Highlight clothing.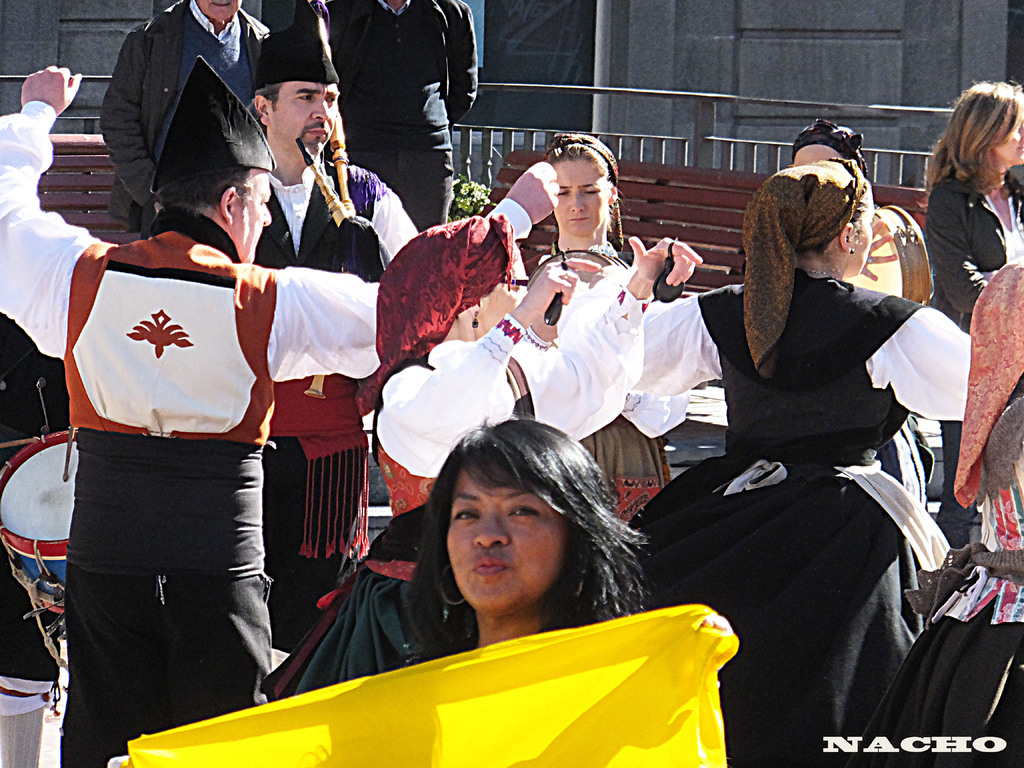
Highlighted region: pyautogui.locateOnScreen(94, 0, 274, 225).
